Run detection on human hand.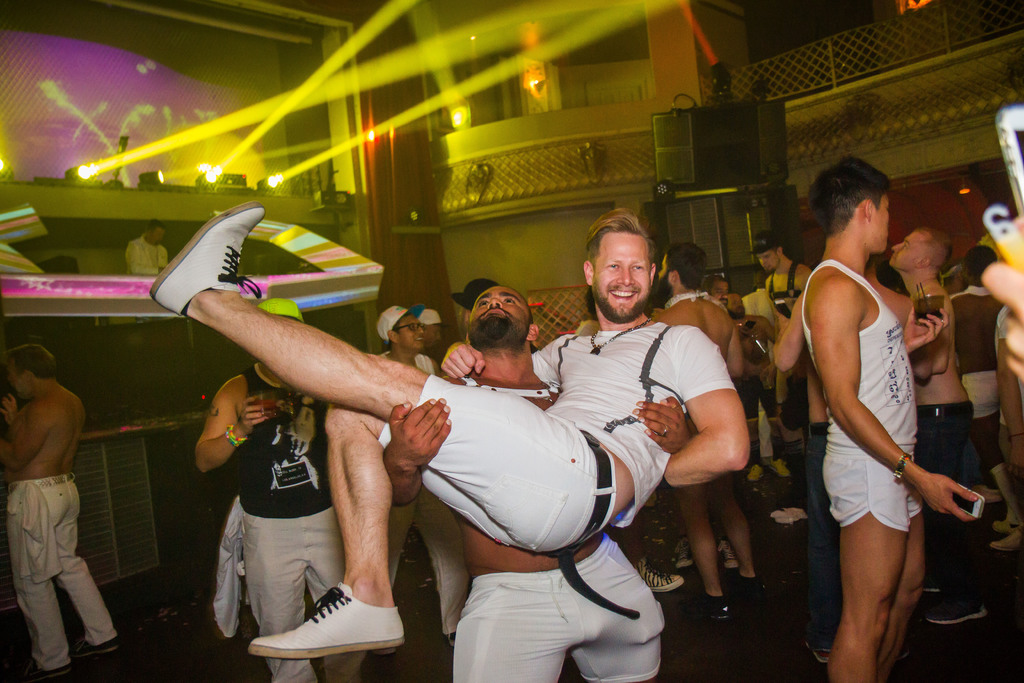
Result: [900, 299, 950, 352].
